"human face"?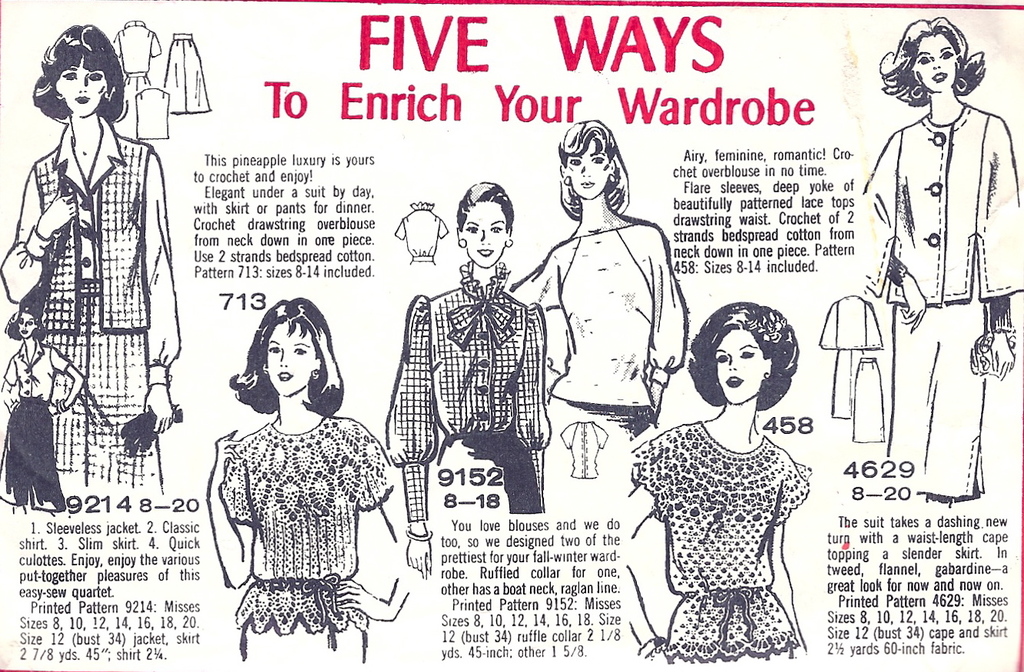
{"left": 915, "top": 35, "right": 957, "bottom": 89}
